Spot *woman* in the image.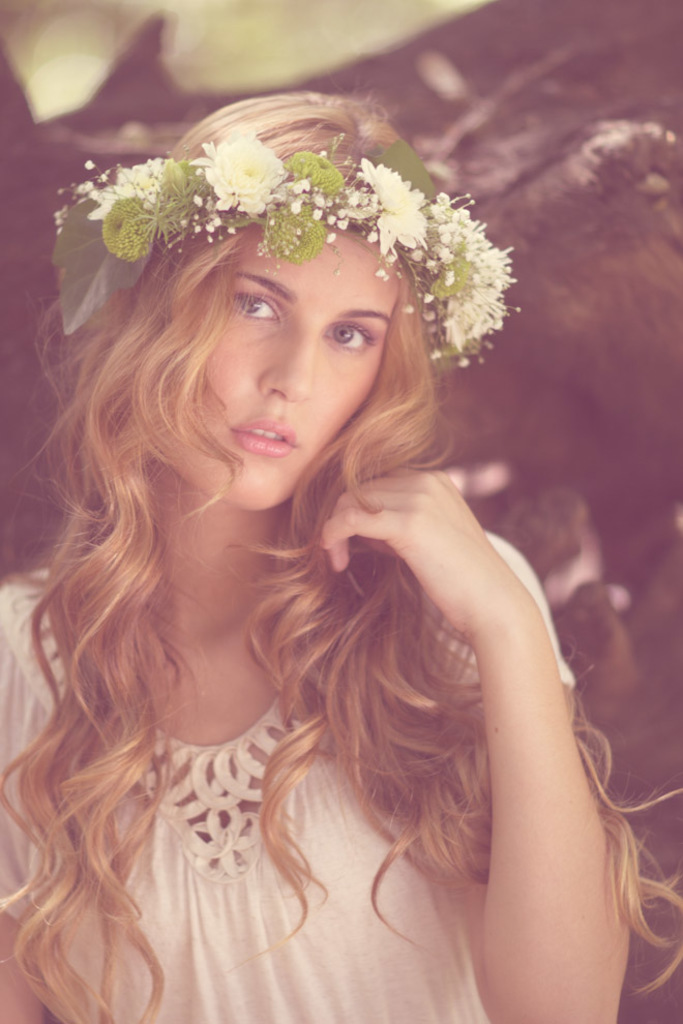
*woman* found at detection(0, 78, 682, 1023).
